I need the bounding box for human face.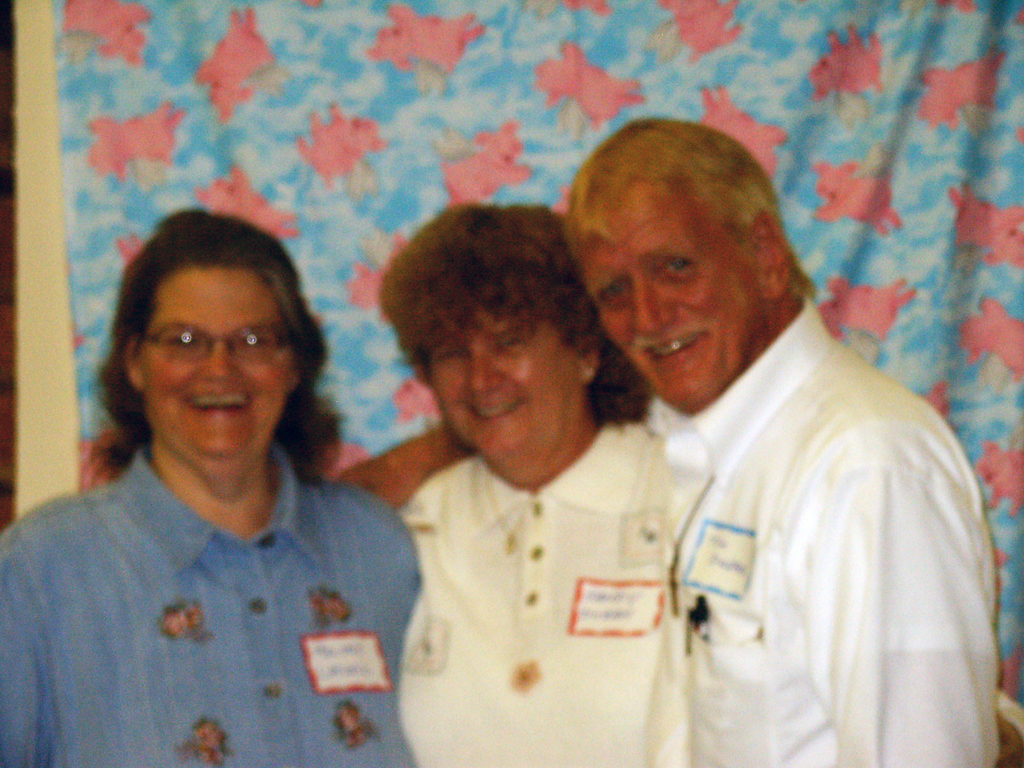
Here it is: left=575, top=185, right=761, bottom=417.
